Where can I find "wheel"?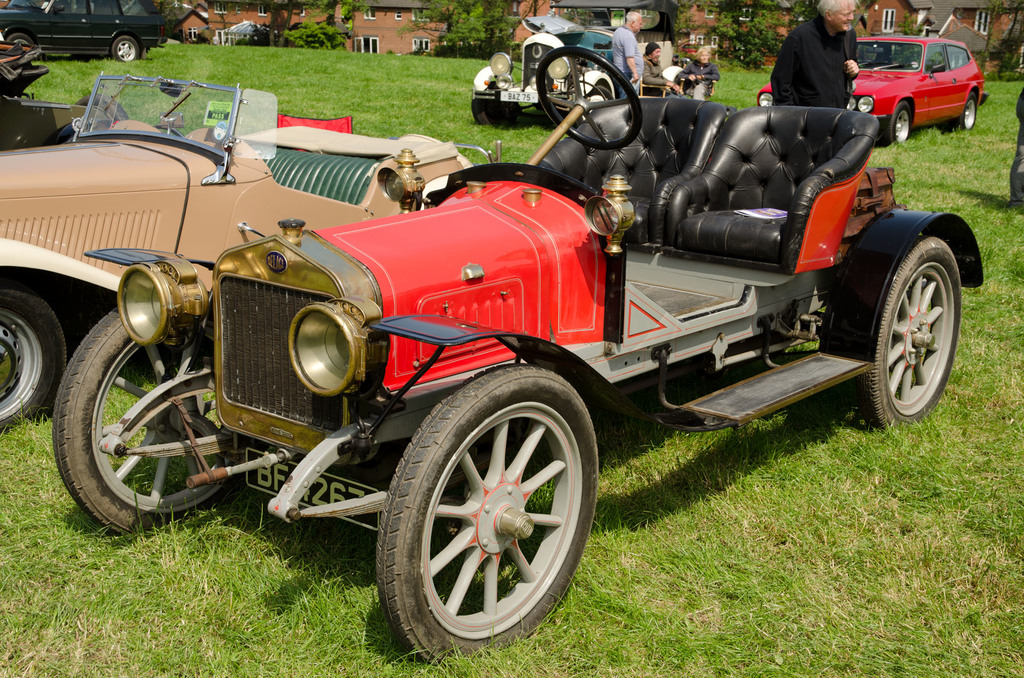
You can find it at rect(55, 307, 249, 534).
